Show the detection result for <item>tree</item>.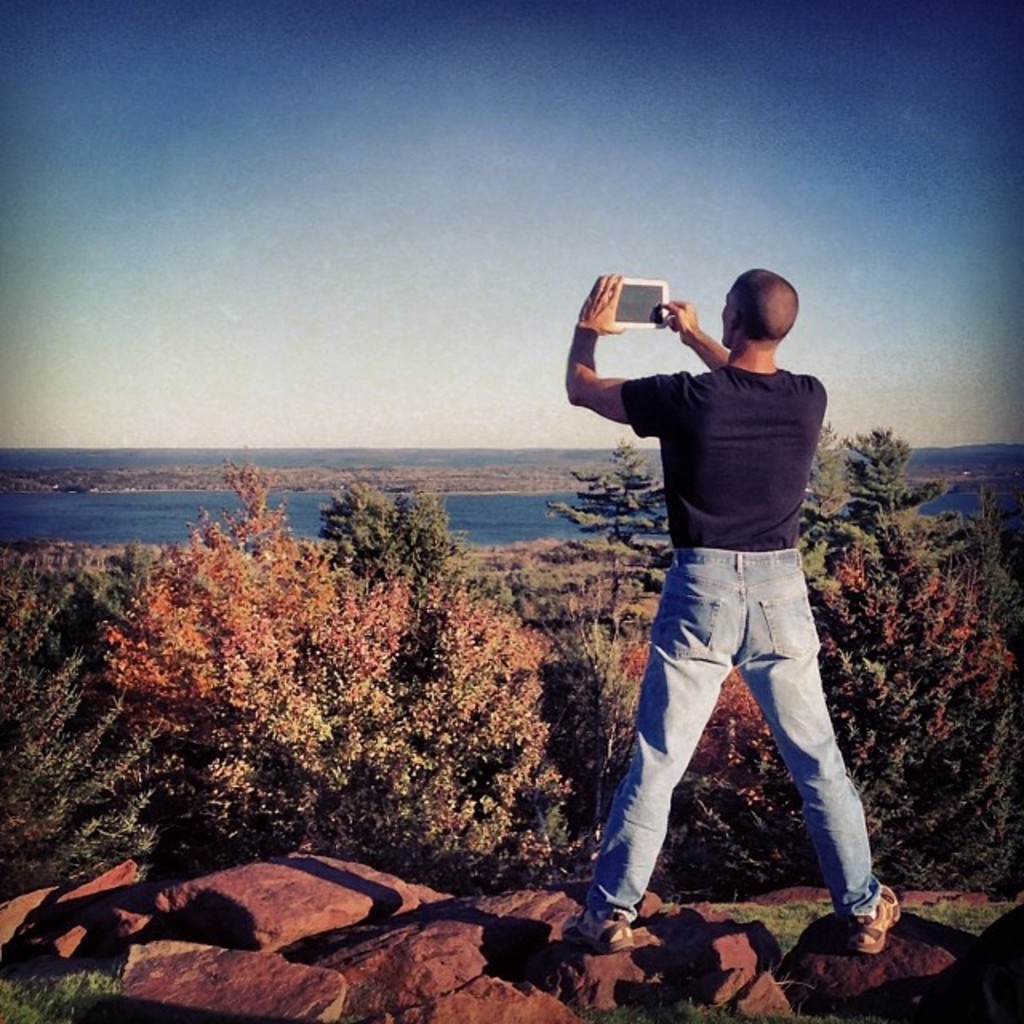
(0,555,190,880).
